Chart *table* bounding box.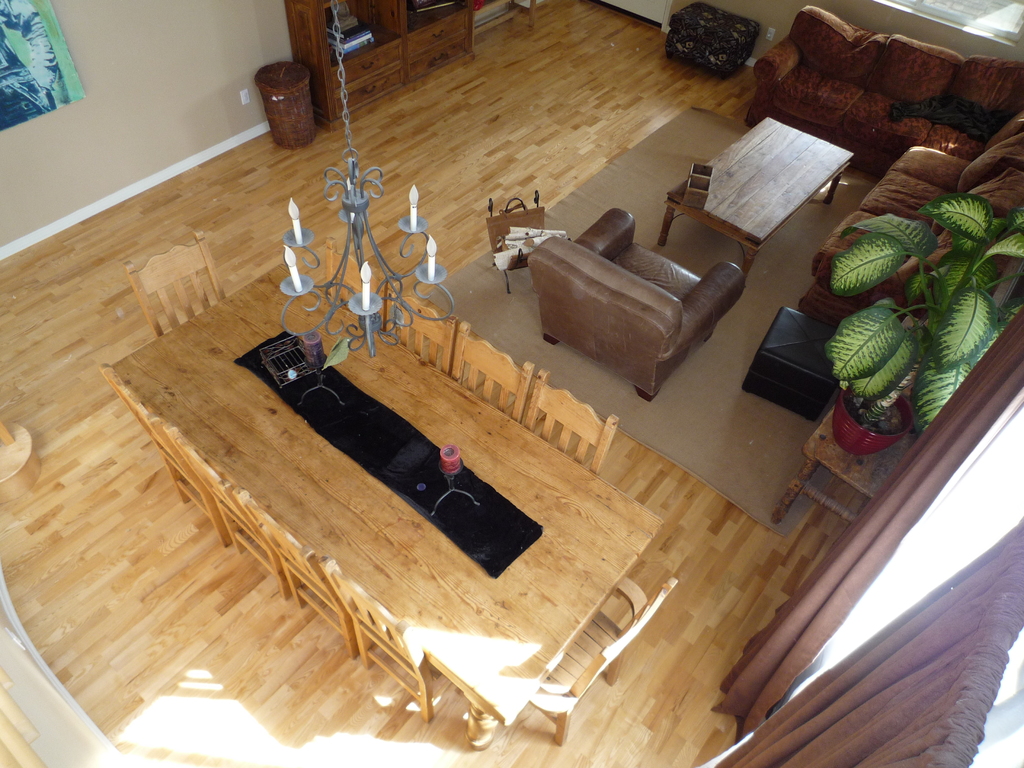
Charted: [113, 262, 664, 753].
